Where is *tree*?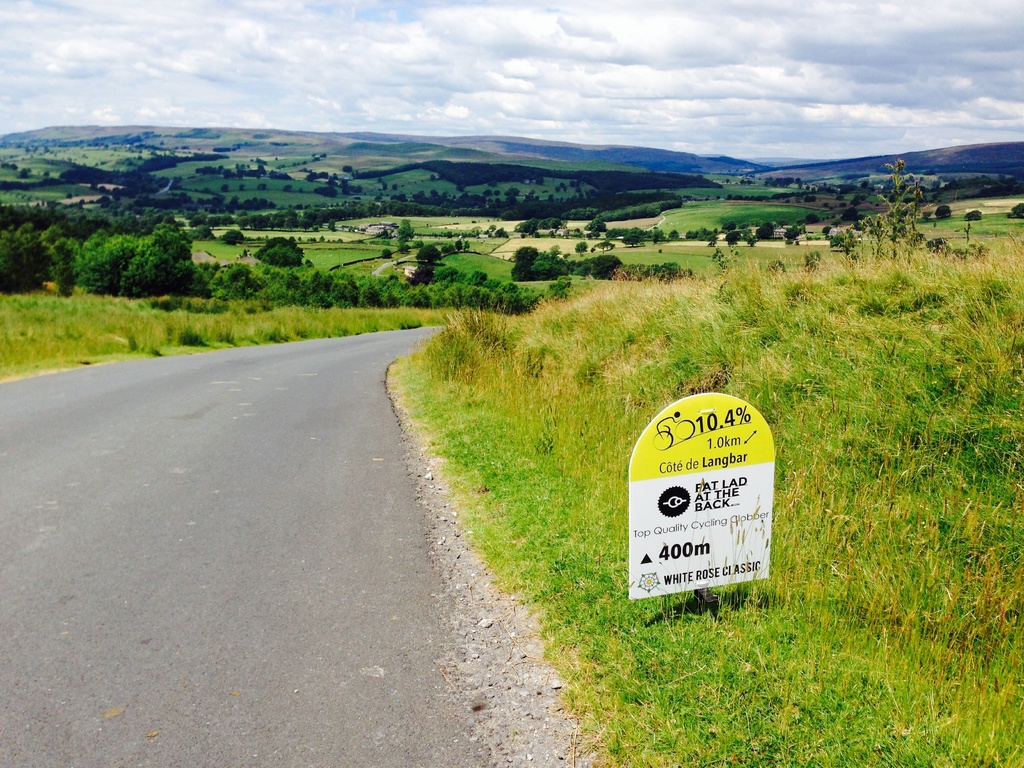
detection(791, 177, 804, 188).
